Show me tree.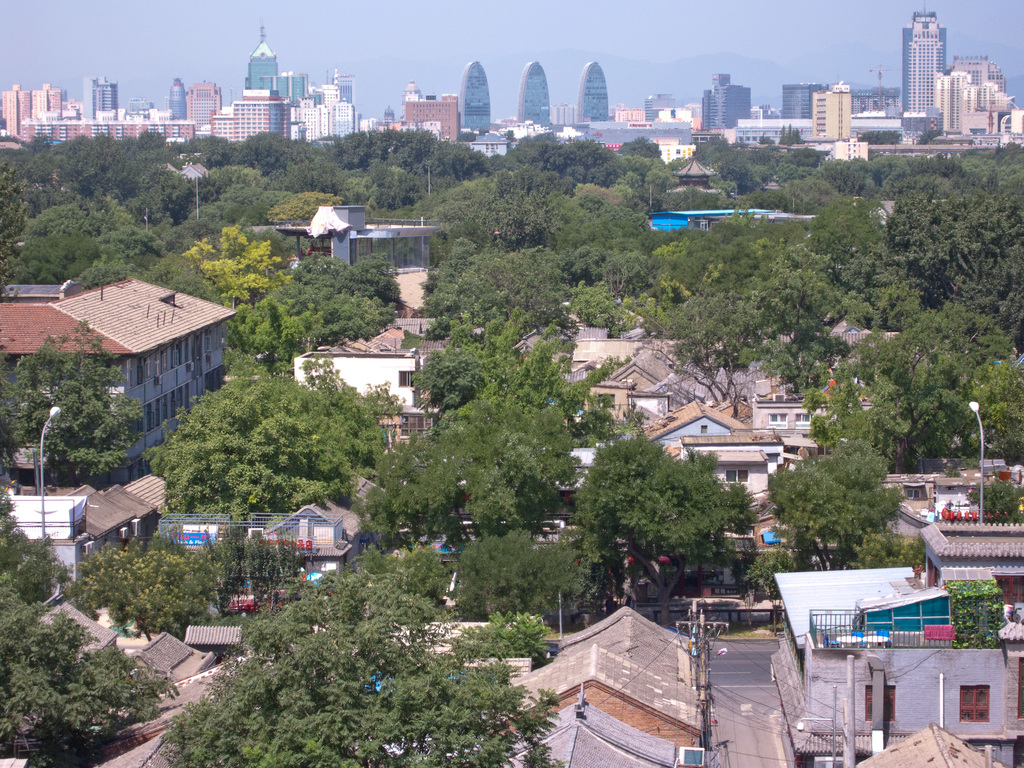
tree is here: (687,134,814,203).
